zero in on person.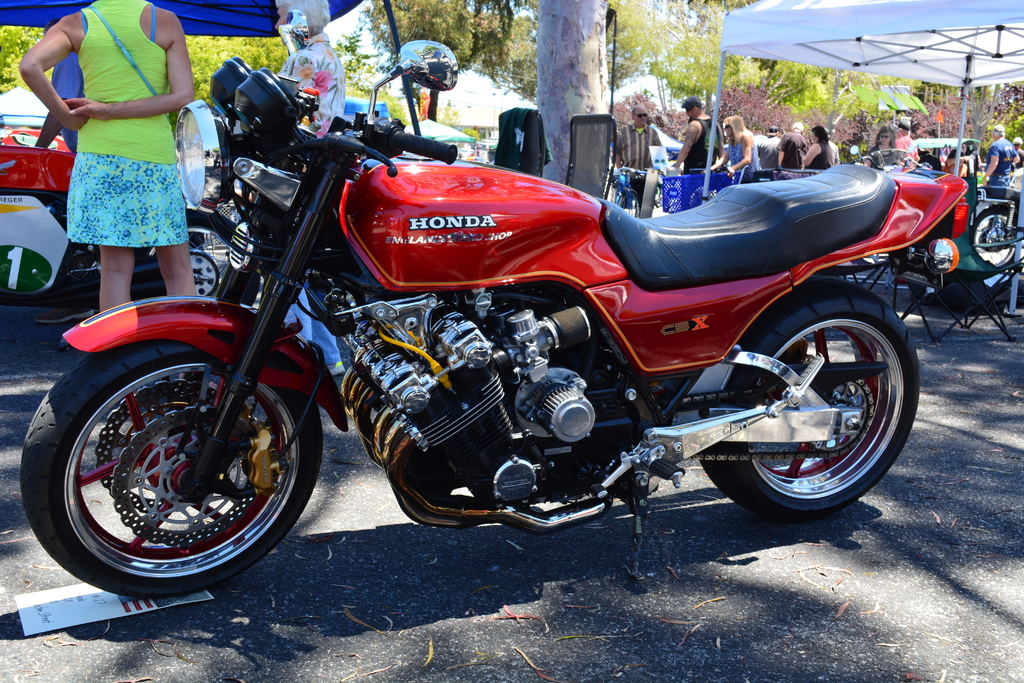
Zeroed in: <bbox>269, 0, 358, 377</bbox>.
